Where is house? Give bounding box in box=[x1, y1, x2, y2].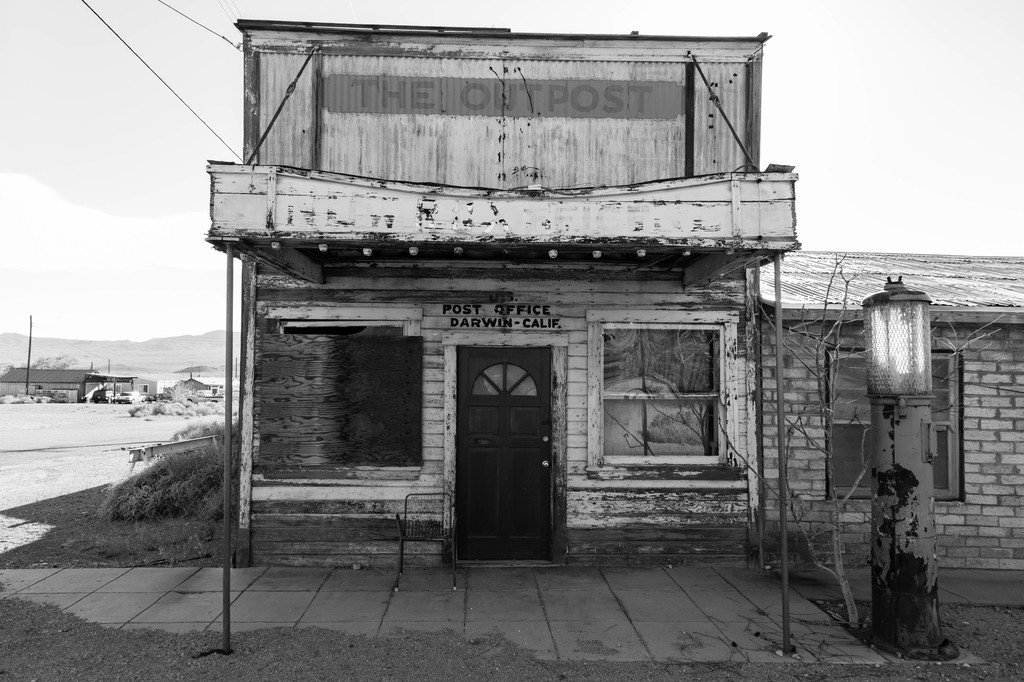
box=[202, 19, 801, 574].
